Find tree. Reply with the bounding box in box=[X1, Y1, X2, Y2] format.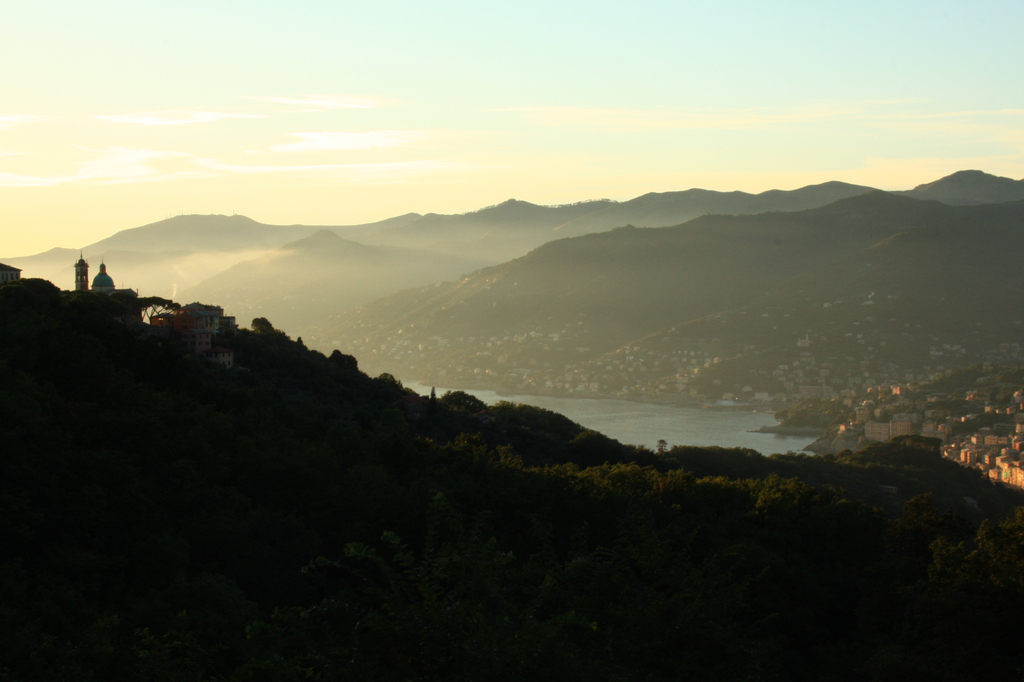
box=[402, 437, 491, 476].
